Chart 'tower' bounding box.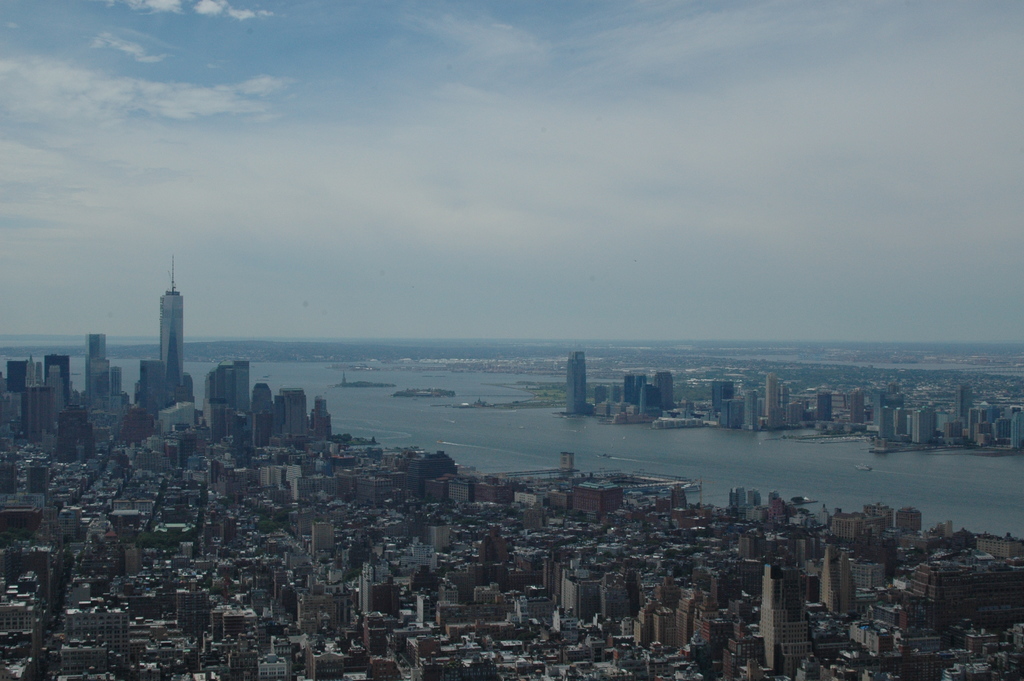
Charted: rect(271, 386, 312, 429).
